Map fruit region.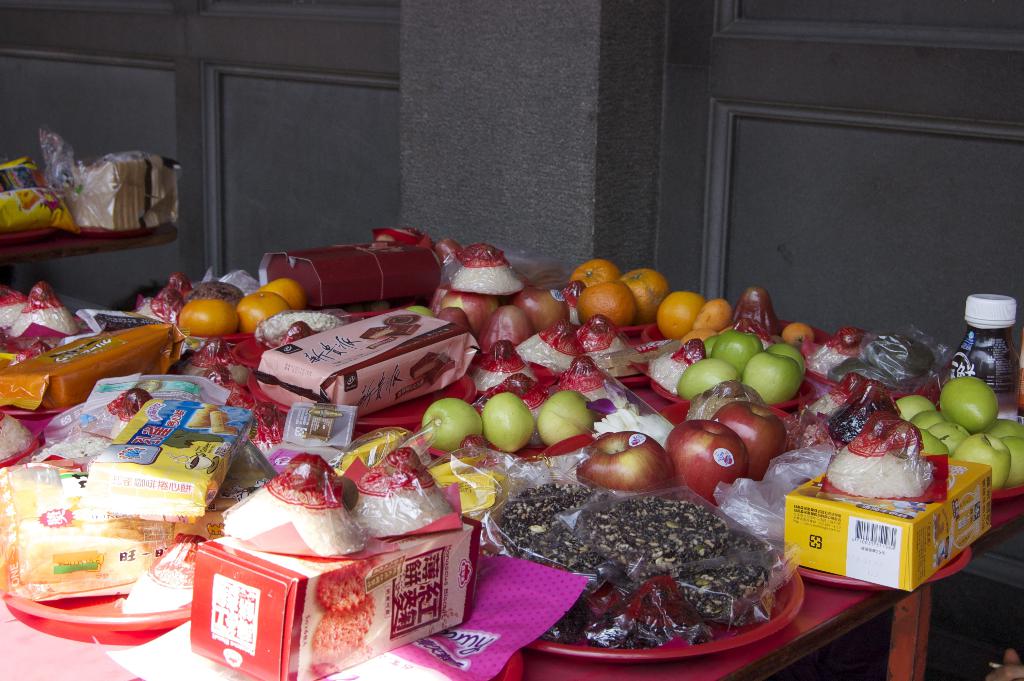
Mapped to bbox=[419, 400, 483, 452].
